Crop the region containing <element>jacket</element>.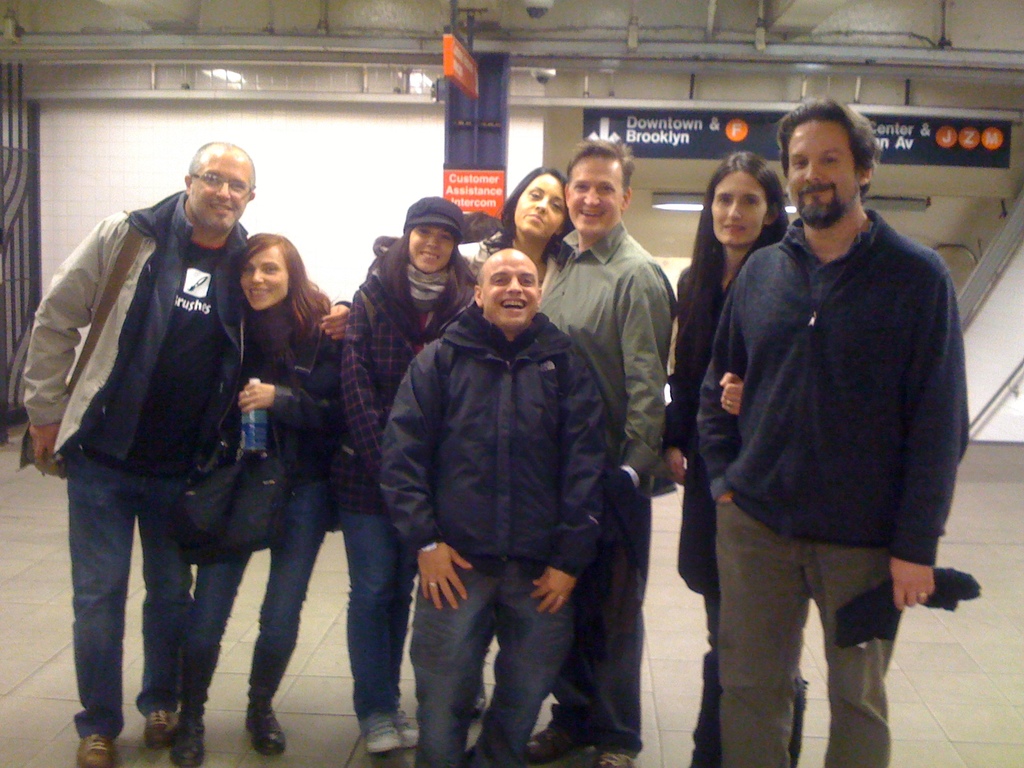
Crop region: (left=682, top=208, right=962, bottom=577).
